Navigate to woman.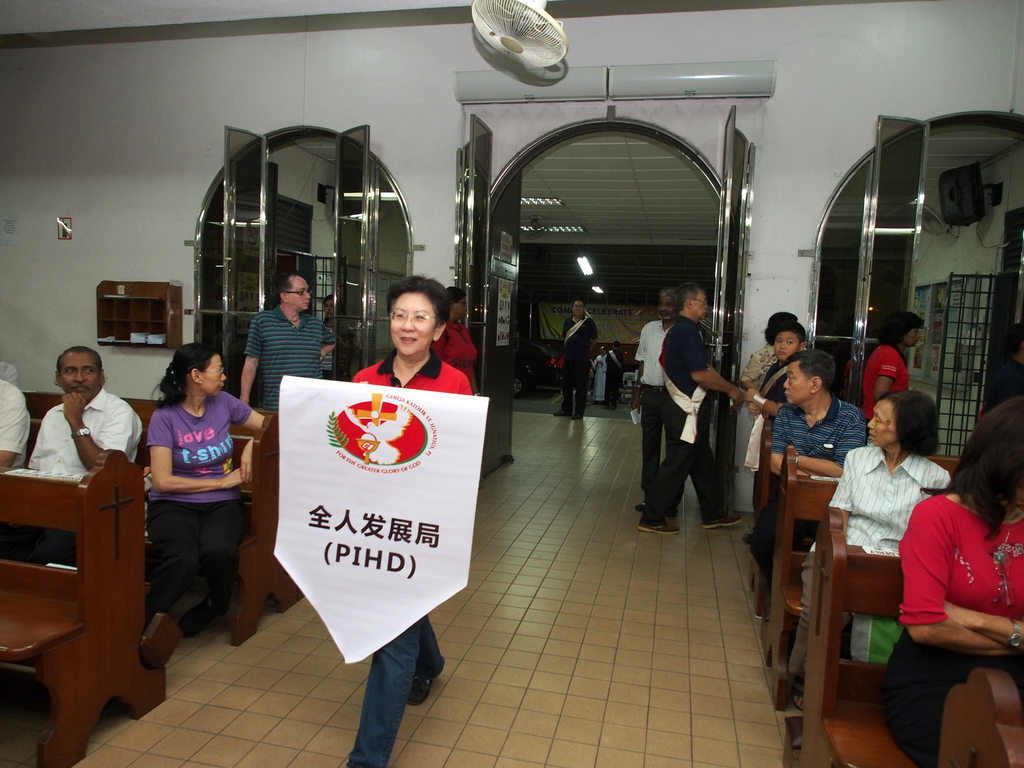
Navigation target: left=146, top=342, right=269, bottom=630.
